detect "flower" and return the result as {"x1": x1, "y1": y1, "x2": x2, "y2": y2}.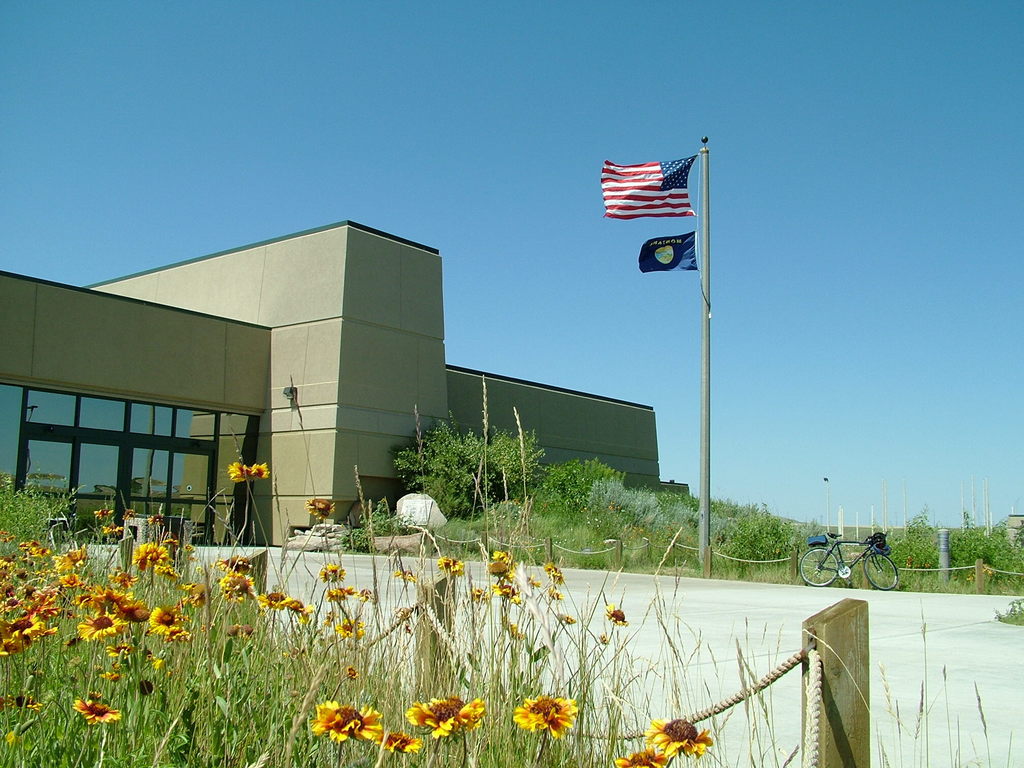
{"x1": 232, "y1": 627, "x2": 255, "y2": 638}.
